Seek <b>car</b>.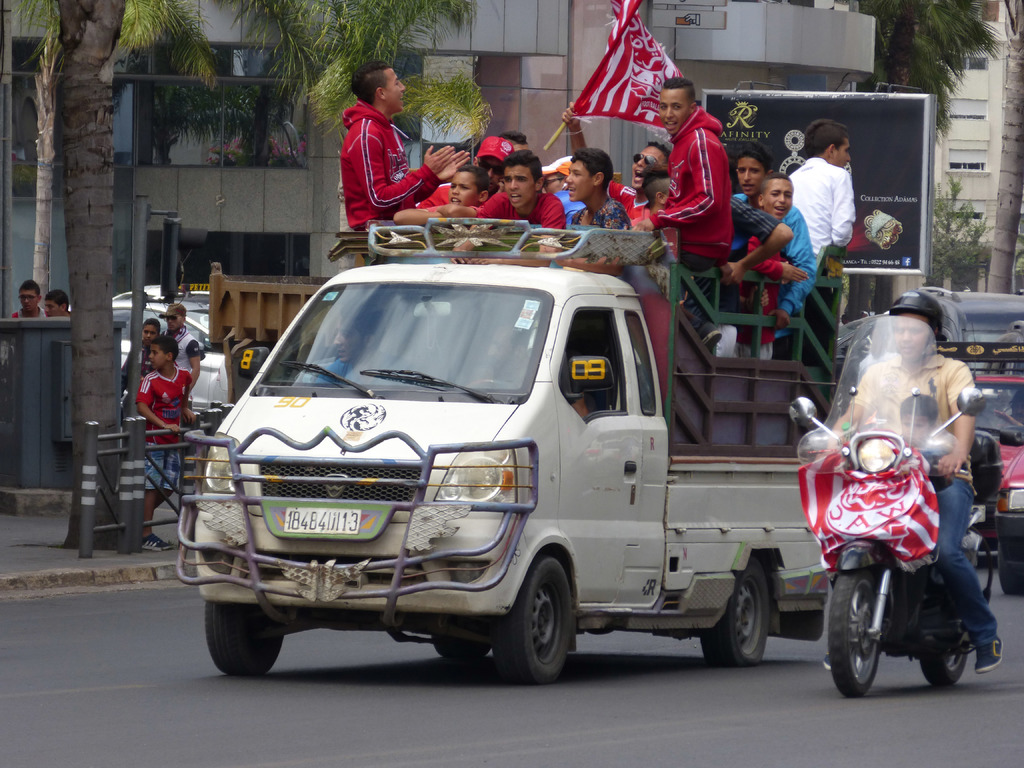
rect(68, 300, 234, 415).
